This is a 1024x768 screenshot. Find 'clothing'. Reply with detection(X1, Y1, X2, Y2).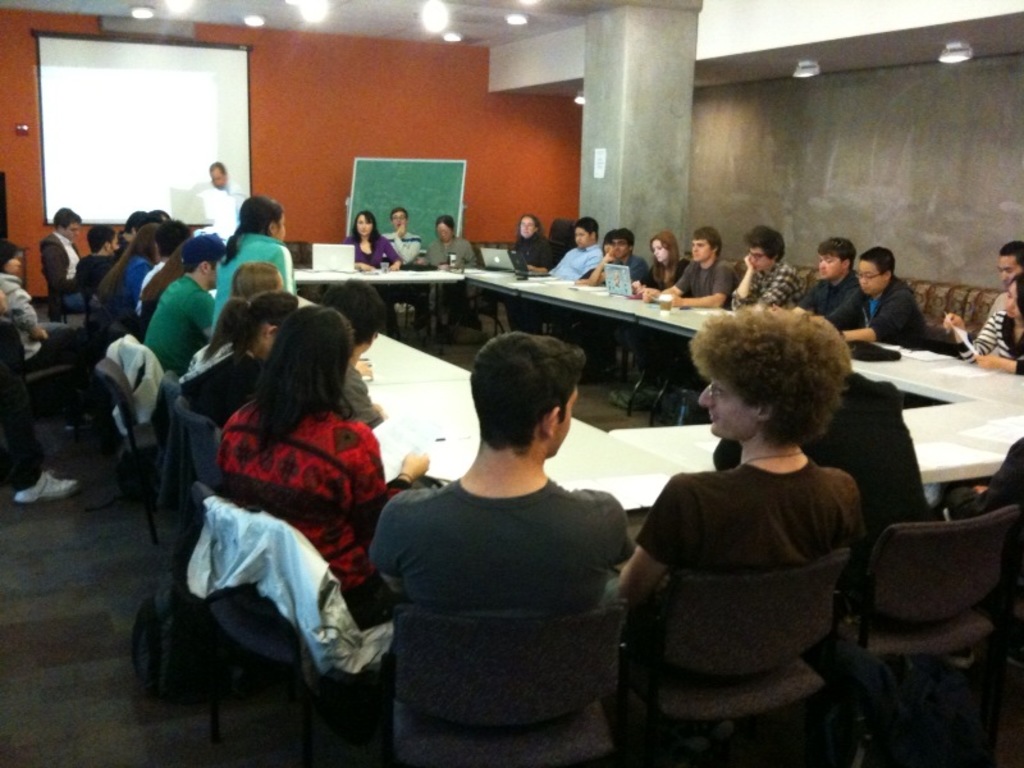
detection(954, 310, 1023, 371).
